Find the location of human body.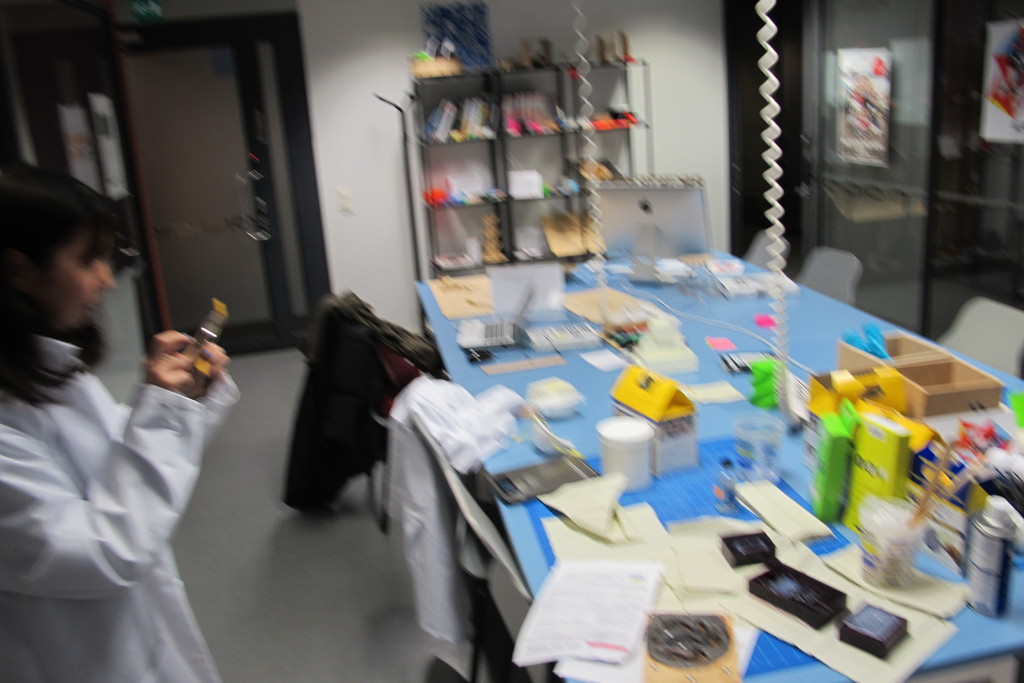
Location: <bbox>0, 156, 241, 682</bbox>.
